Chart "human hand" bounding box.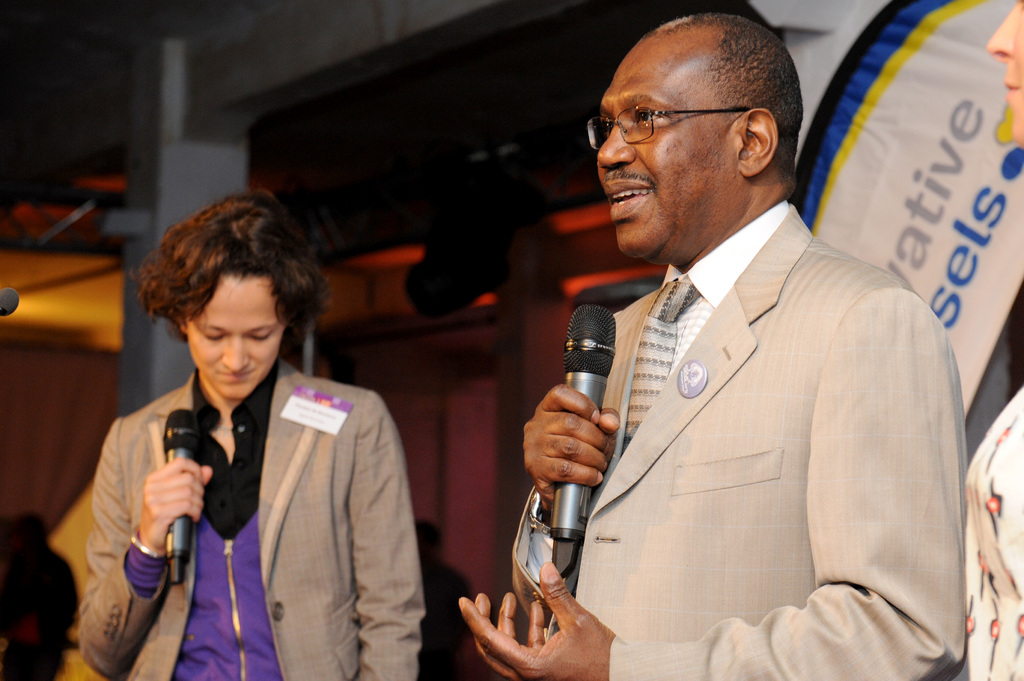
Charted: 514/374/667/509.
